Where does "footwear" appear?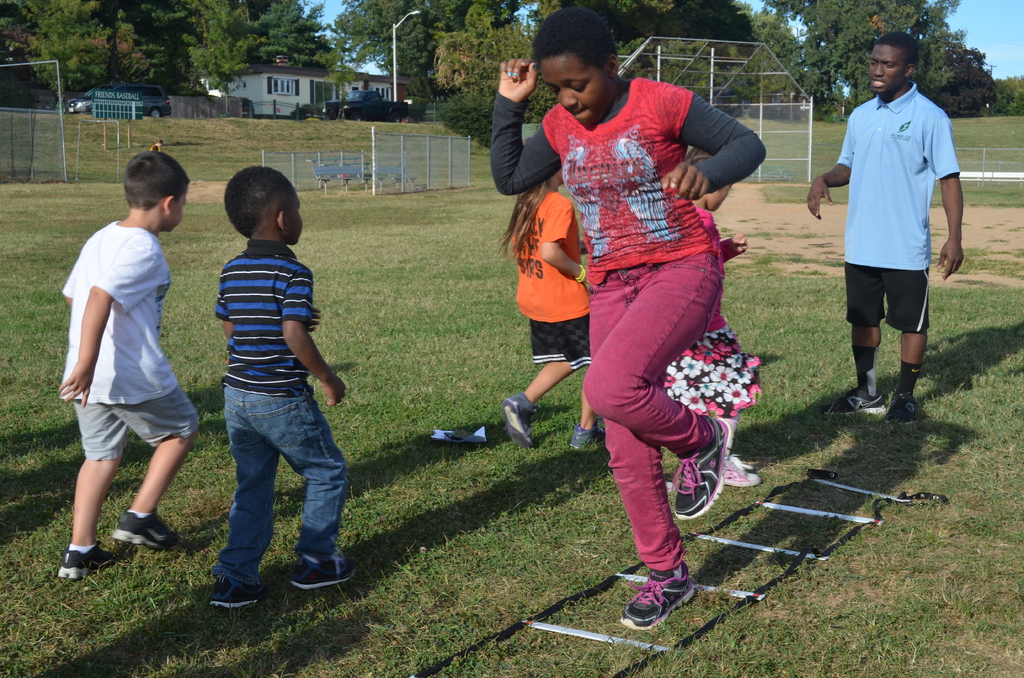
Appears at 719 456 768 488.
